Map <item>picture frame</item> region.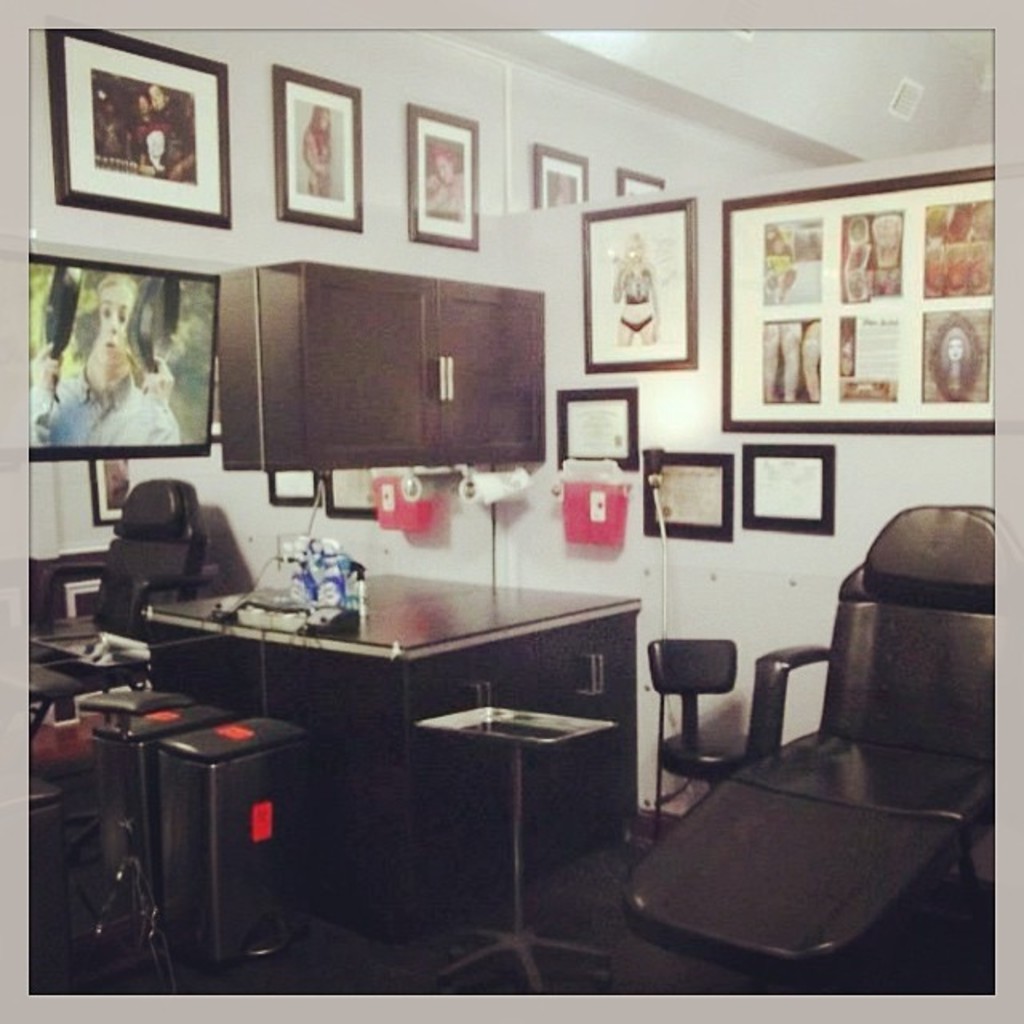
Mapped to [left=274, top=64, right=373, bottom=230].
